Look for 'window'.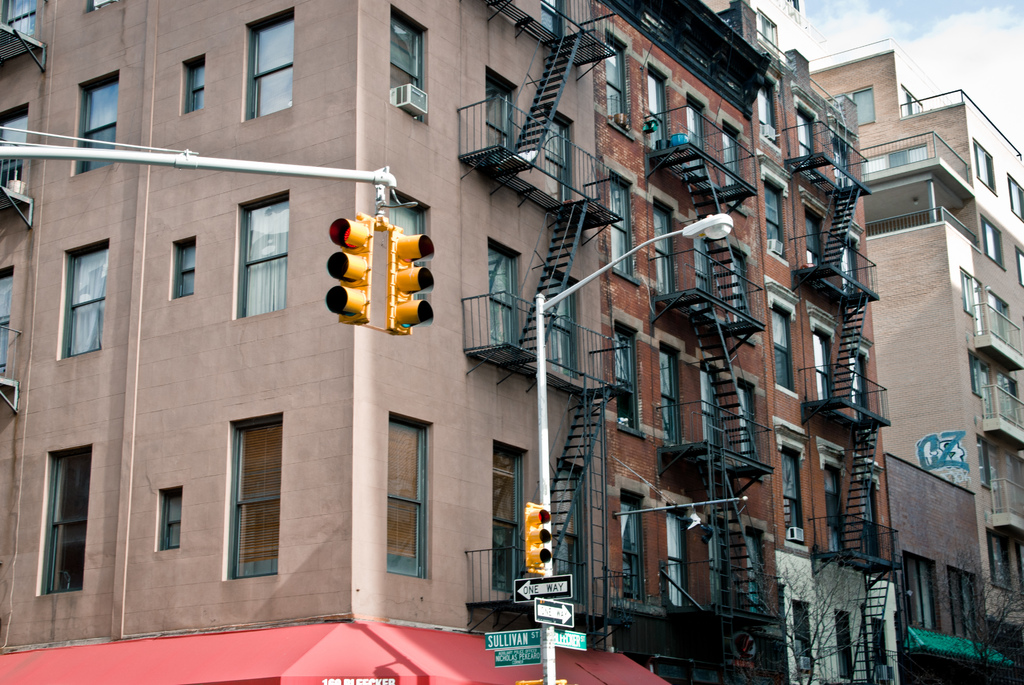
Found: {"x1": 45, "y1": 239, "x2": 108, "y2": 366}.
